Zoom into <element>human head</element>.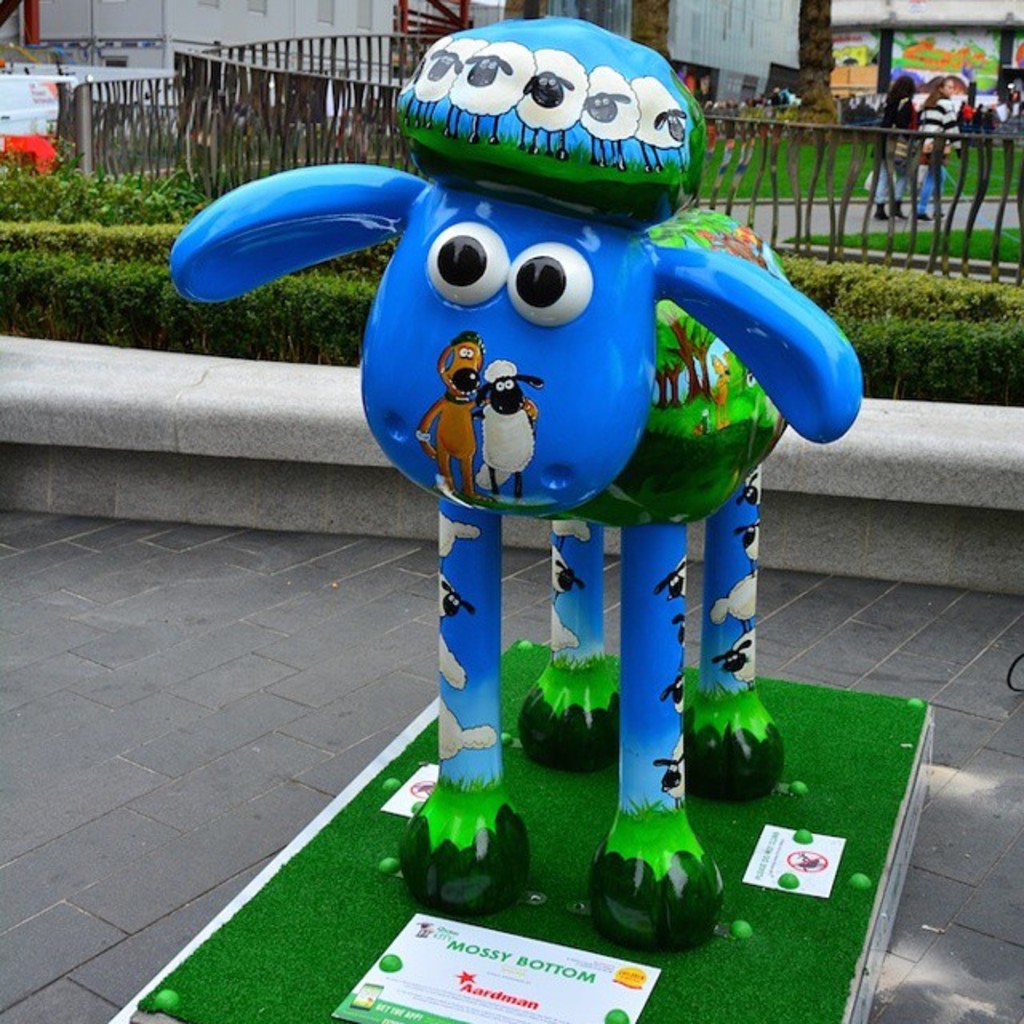
Zoom target: region(930, 72, 957, 96).
